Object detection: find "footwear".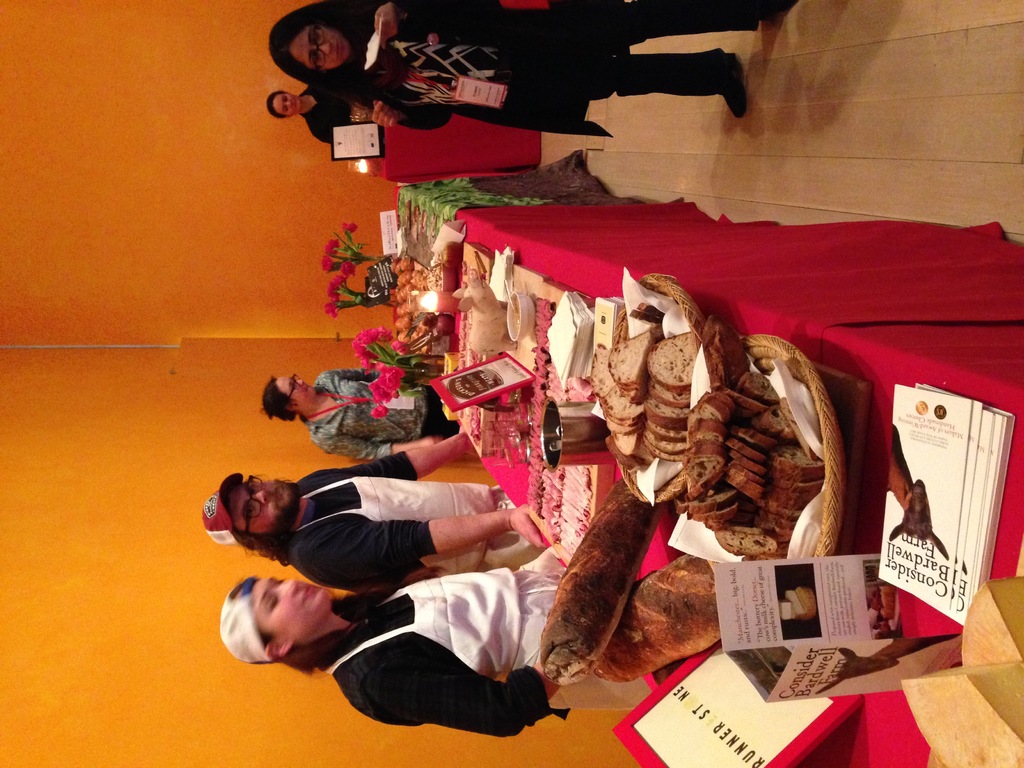
{"left": 761, "top": 0, "right": 796, "bottom": 20}.
